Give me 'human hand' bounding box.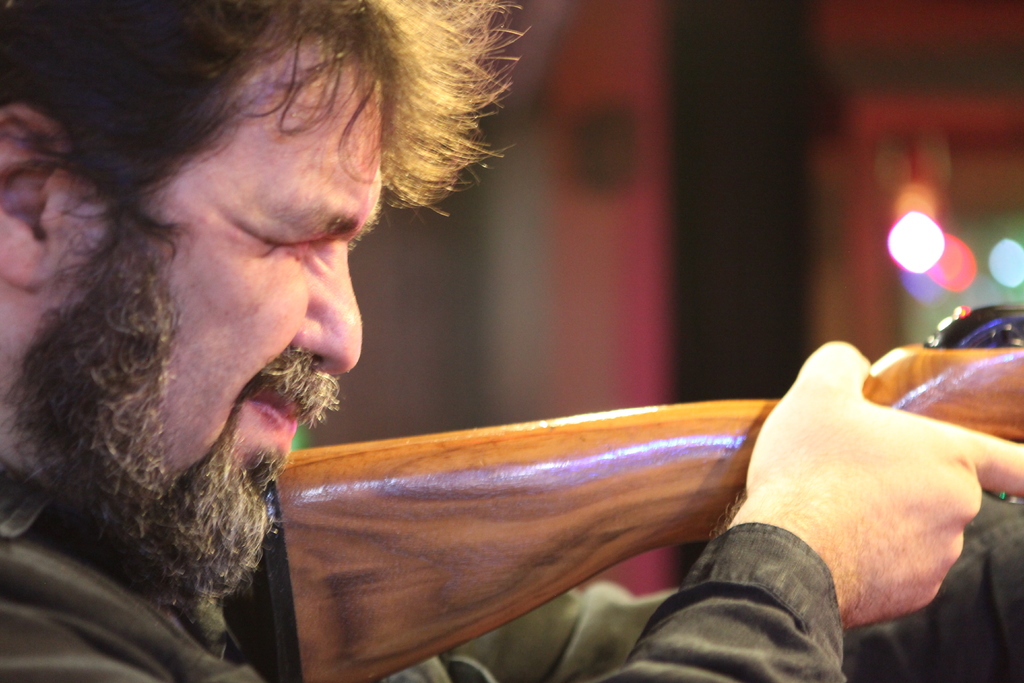
x1=712, y1=340, x2=998, y2=636.
